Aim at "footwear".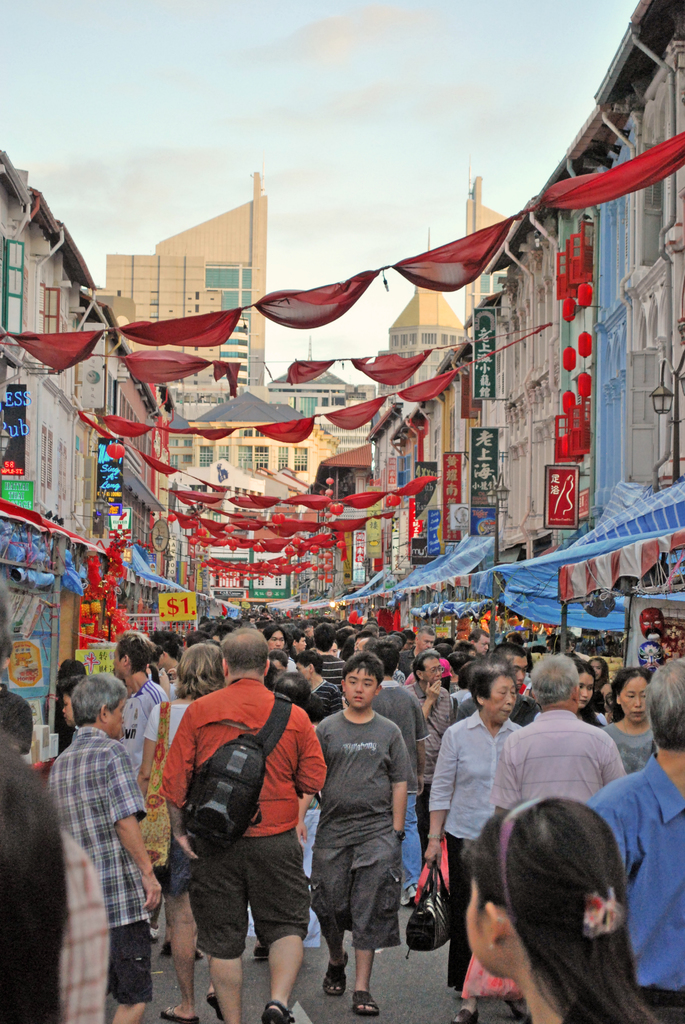
Aimed at x1=458 y1=1007 x2=479 y2=1023.
